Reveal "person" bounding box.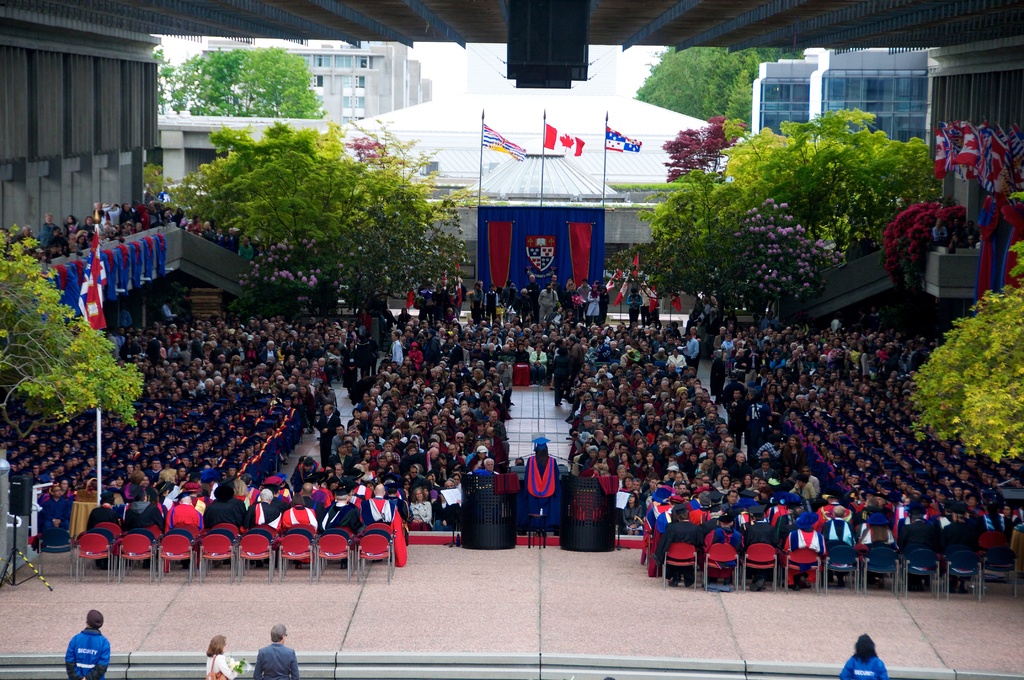
Revealed: (205, 634, 241, 679).
